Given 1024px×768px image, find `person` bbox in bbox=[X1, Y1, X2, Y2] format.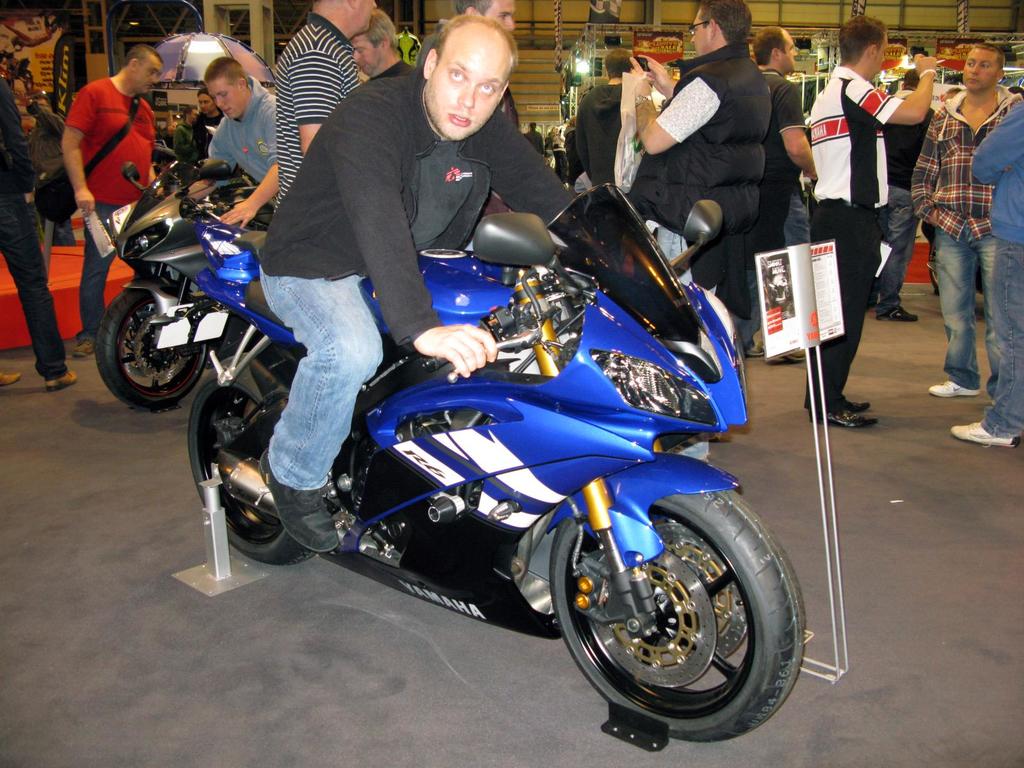
bbox=[730, 25, 816, 352].
